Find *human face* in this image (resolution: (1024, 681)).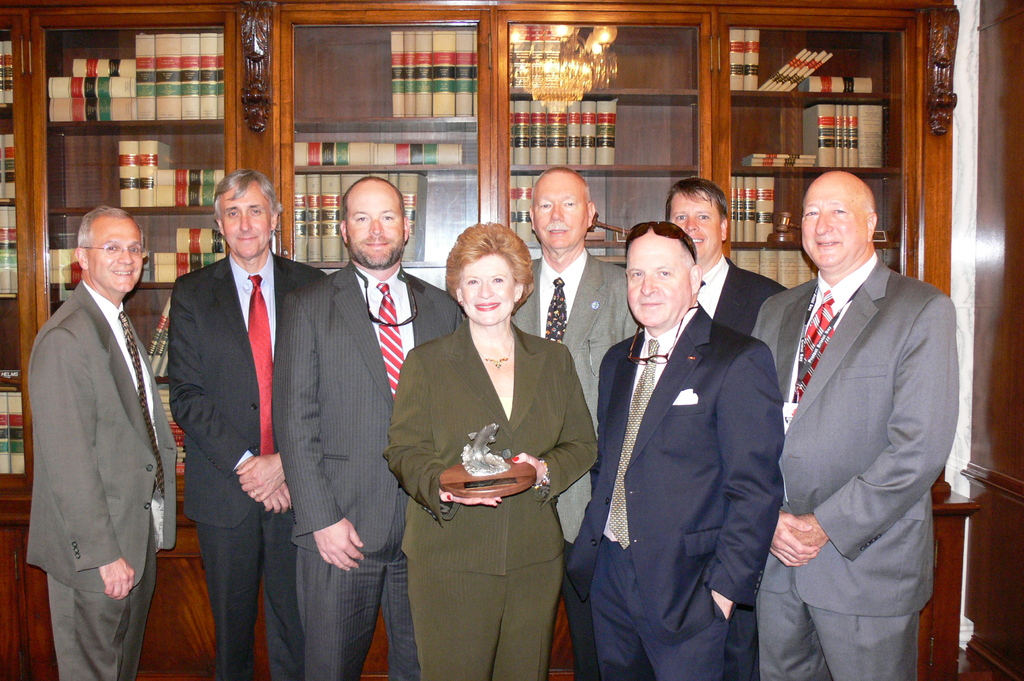
left=98, top=220, right=156, bottom=288.
